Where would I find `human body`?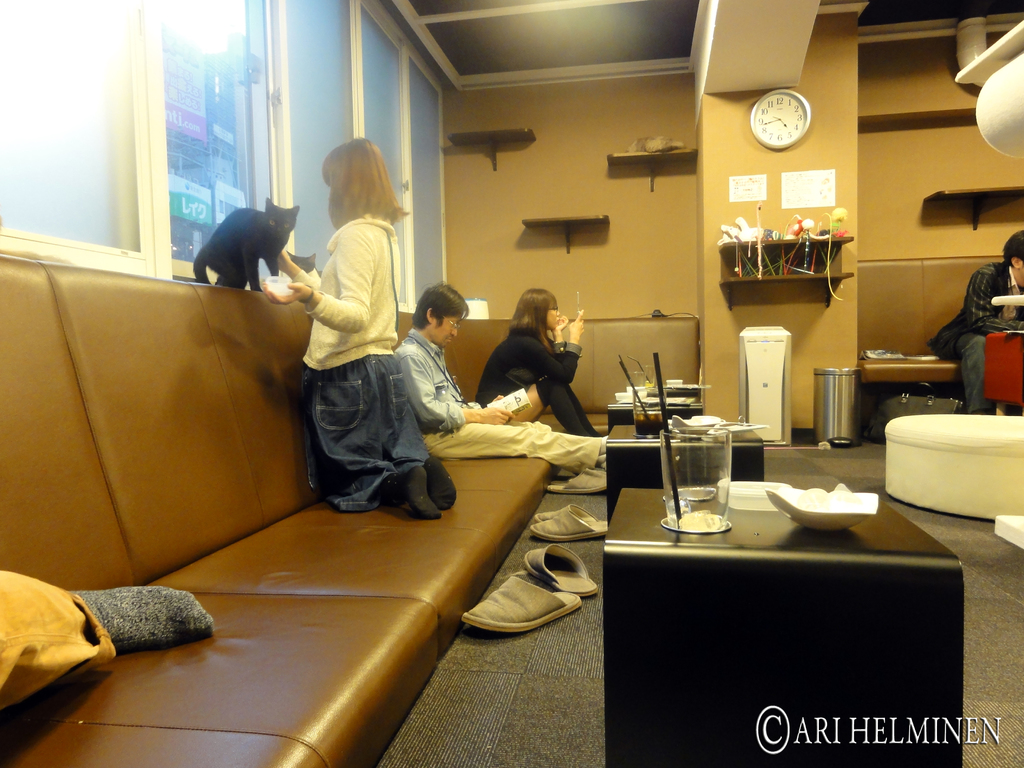
At [left=393, top=326, right=607, bottom=474].
